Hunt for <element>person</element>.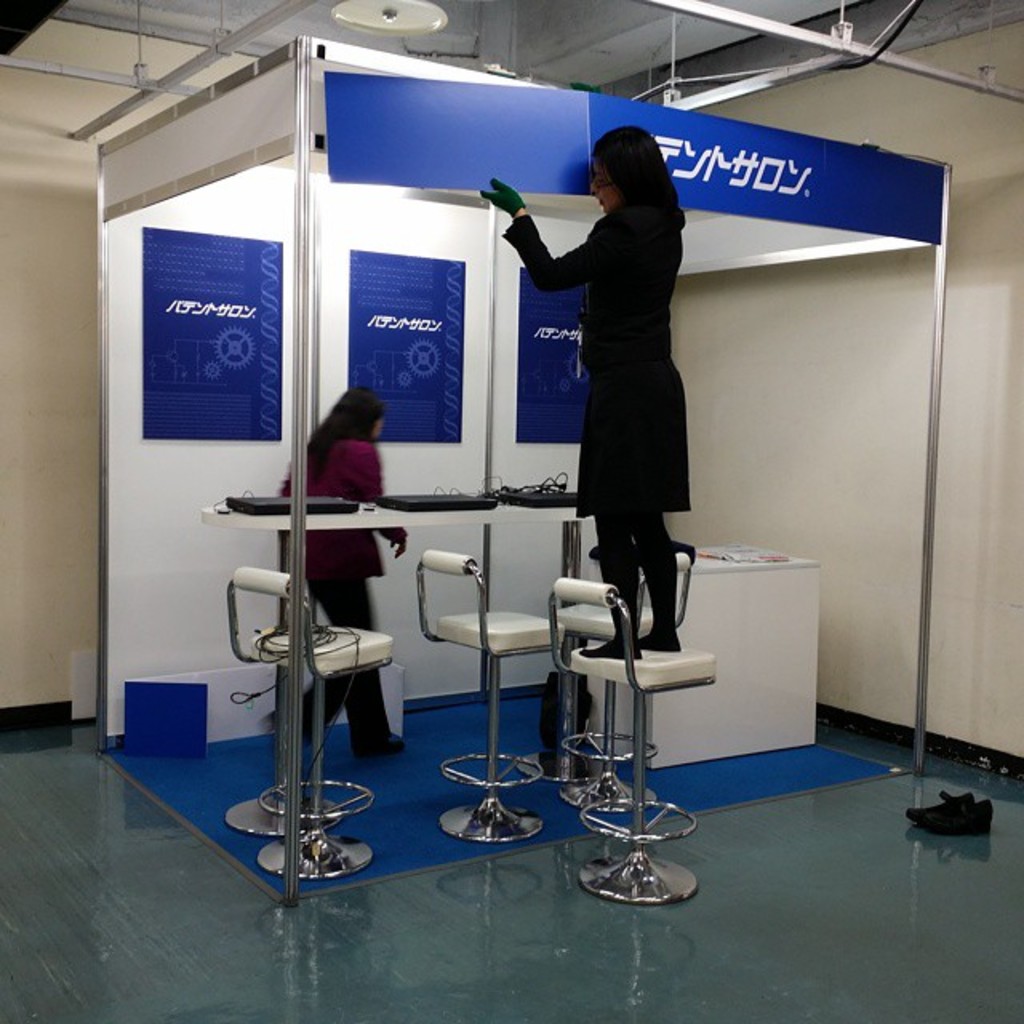
Hunted down at (512, 75, 717, 688).
